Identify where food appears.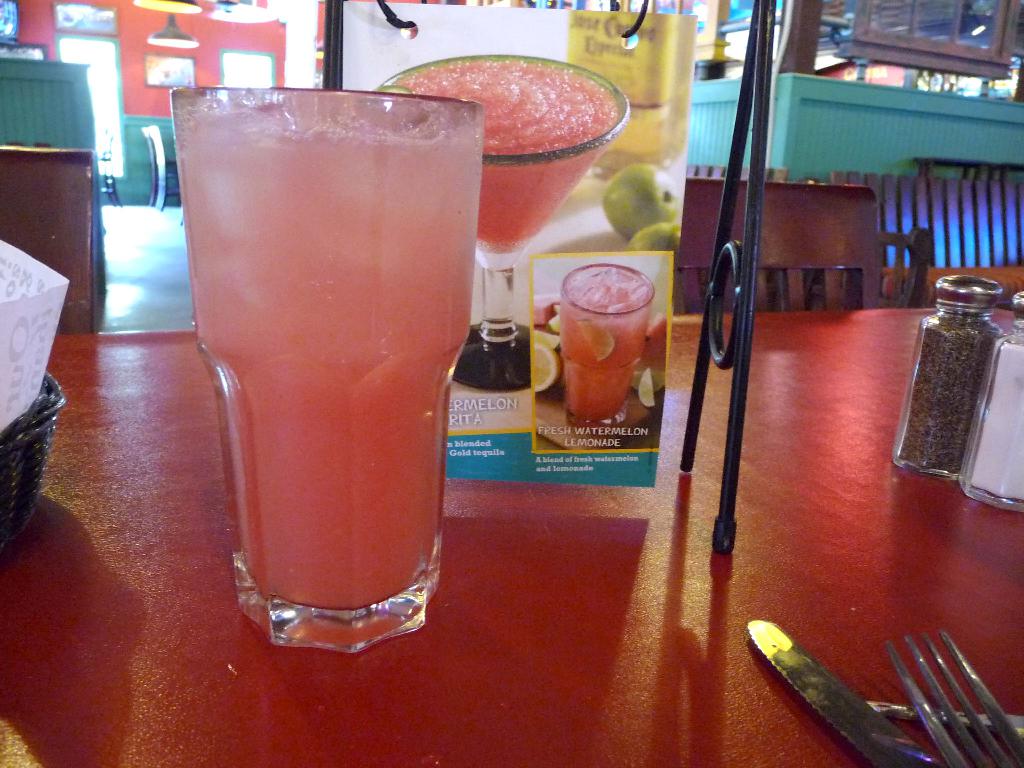
Appears at <bbox>600, 161, 682, 242</bbox>.
